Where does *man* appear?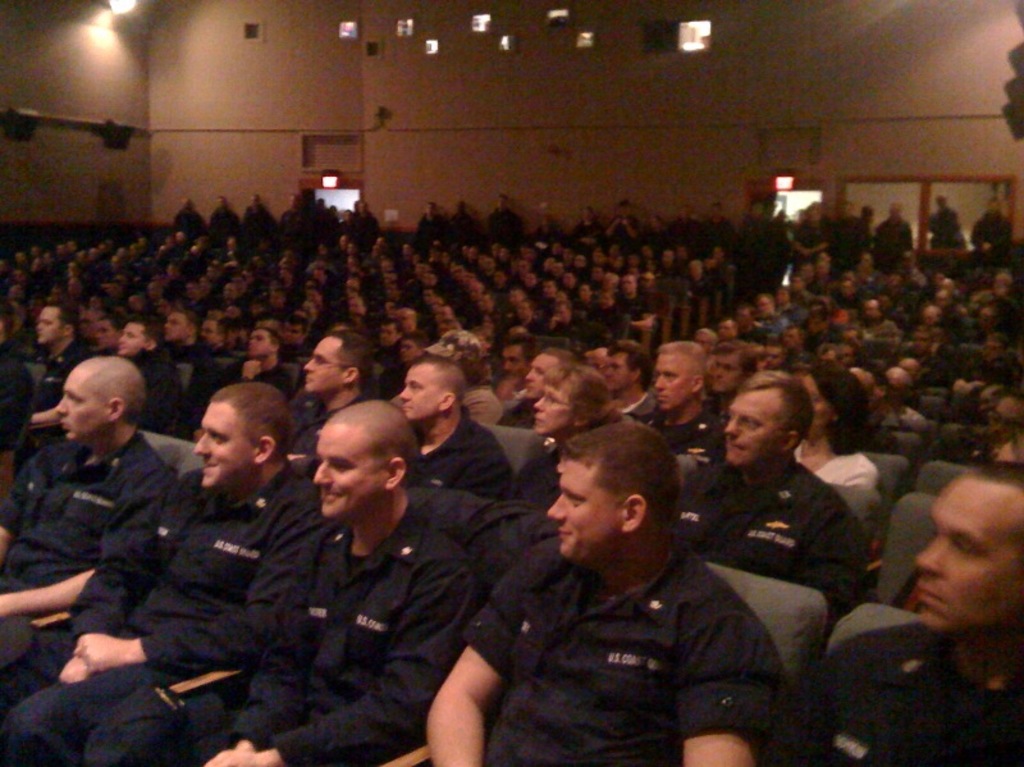
Appears at select_region(8, 302, 91, 474).
